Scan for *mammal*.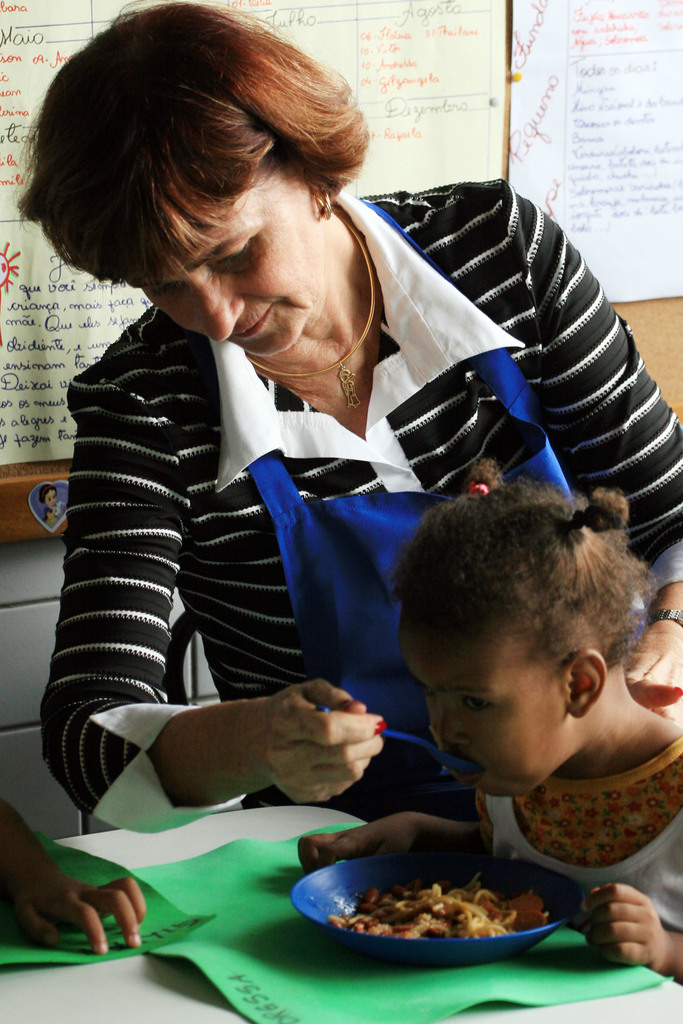
Scan result: (0,797,147,961).
